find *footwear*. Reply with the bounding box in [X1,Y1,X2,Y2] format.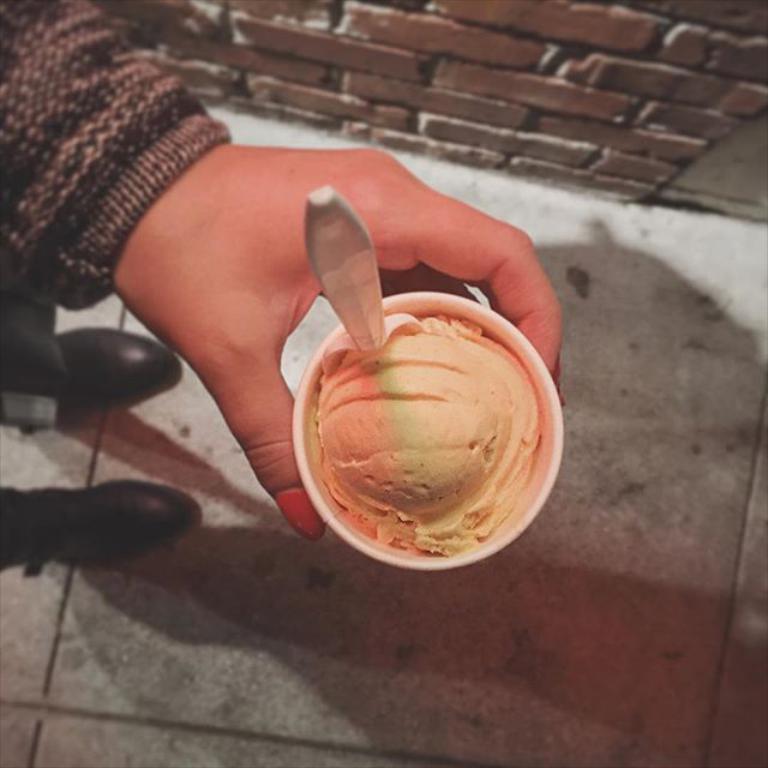
[14,328,181,434].
